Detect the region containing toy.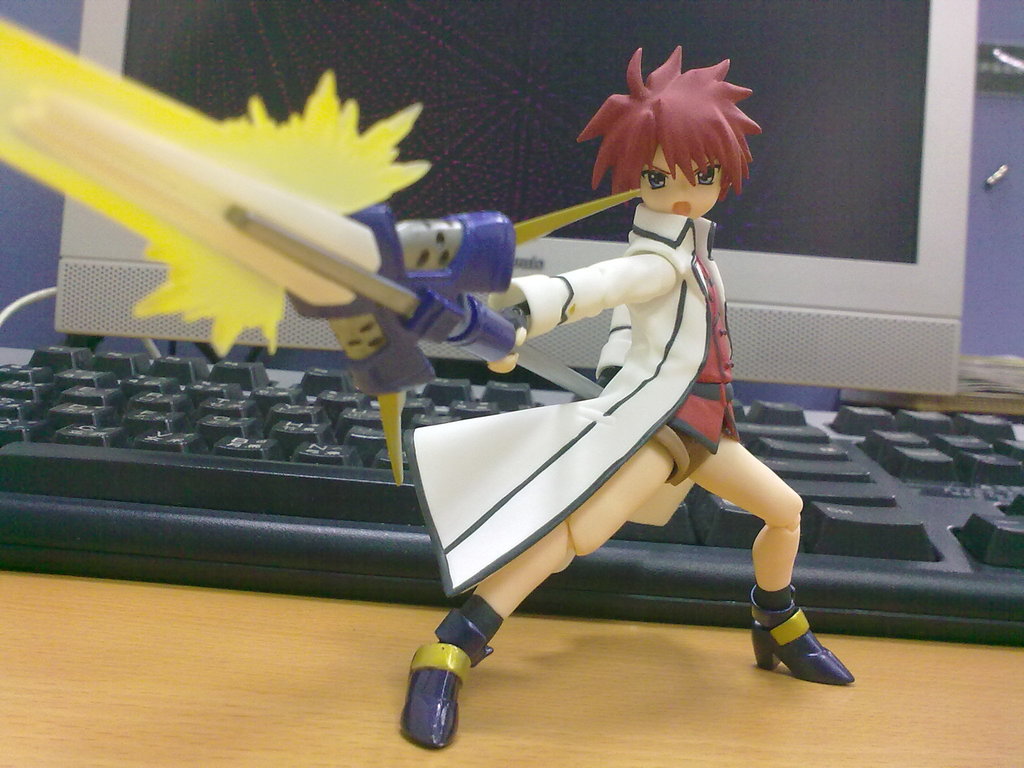
0:18:854:753.
